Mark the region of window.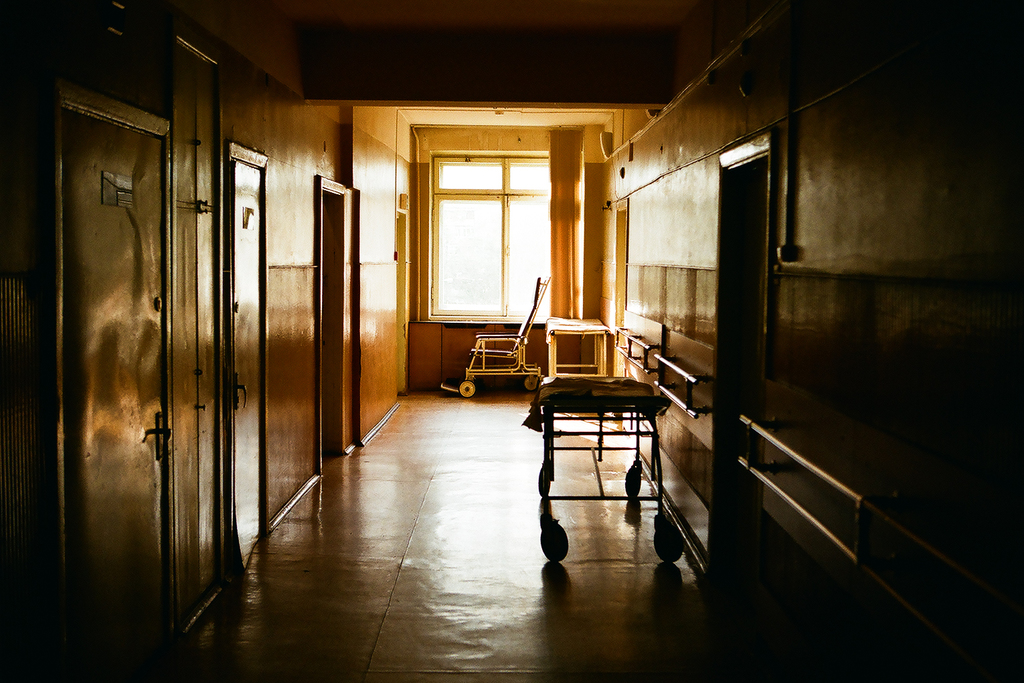
Region: [x1=431, y1=152, x2=547, y2=318].
